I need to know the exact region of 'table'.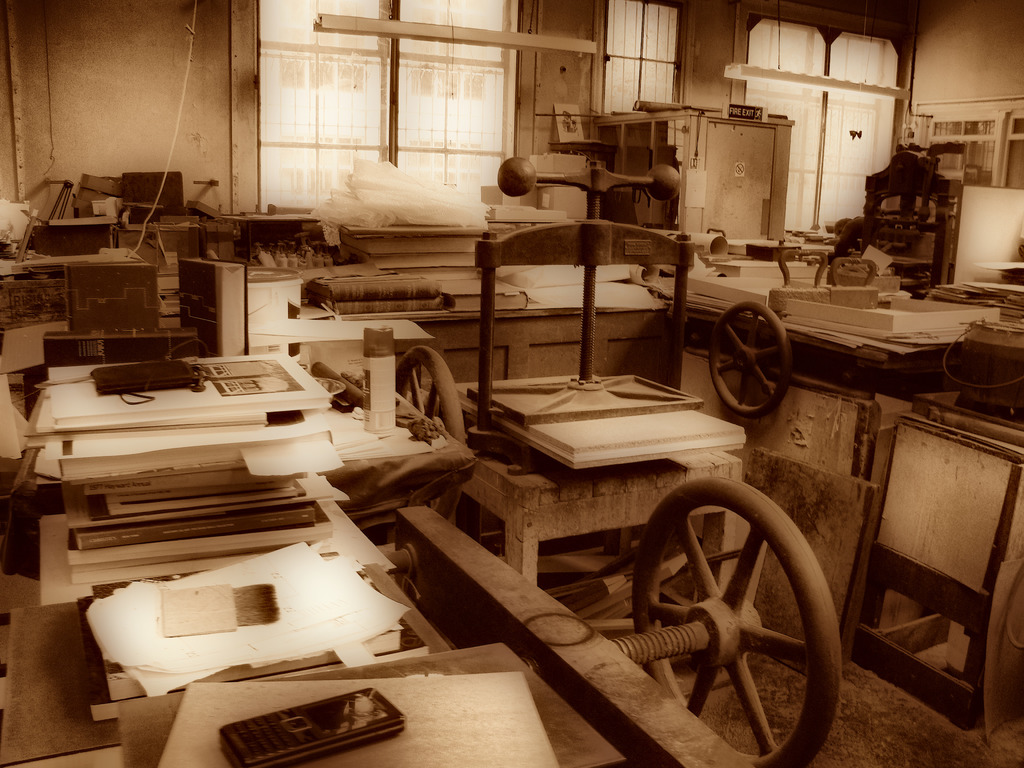
Region: <box>0,451,532,767</box>.
